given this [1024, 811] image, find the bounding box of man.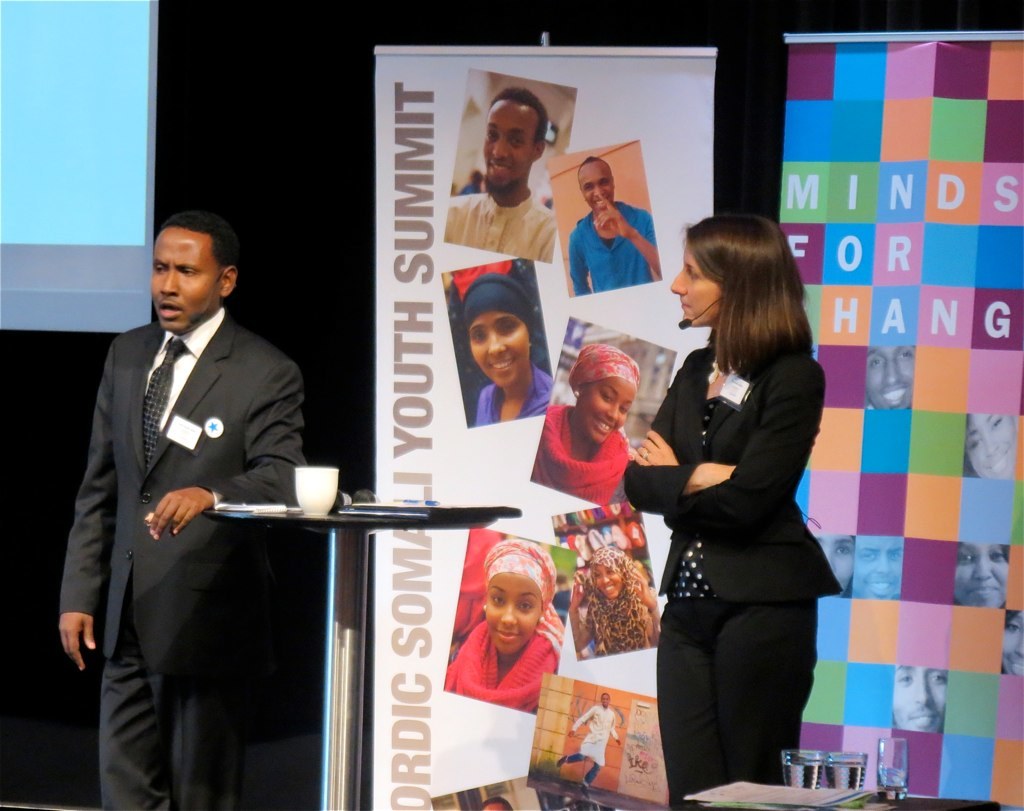
57, 213, 310, 810.
